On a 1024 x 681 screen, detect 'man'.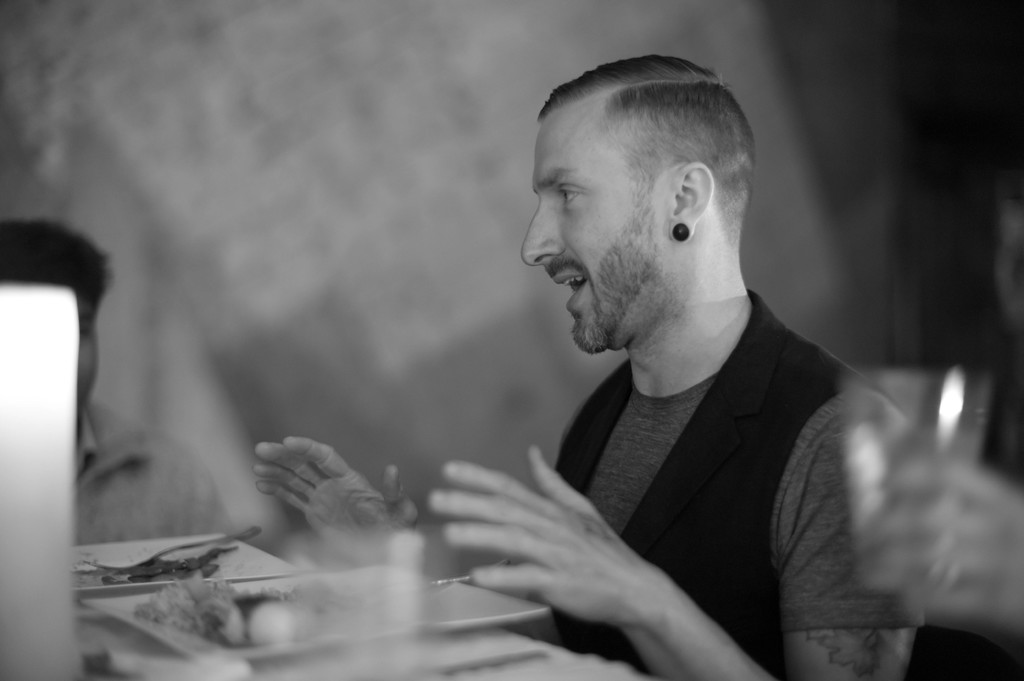
253/51/926/680.
